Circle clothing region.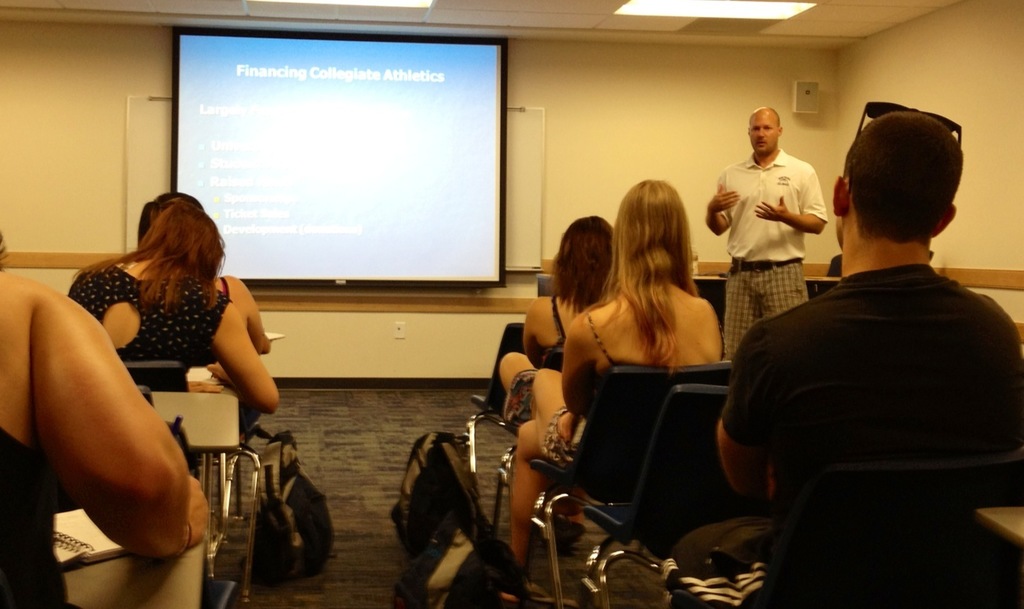
Region: bbox=(706, 140, 835, 350).
